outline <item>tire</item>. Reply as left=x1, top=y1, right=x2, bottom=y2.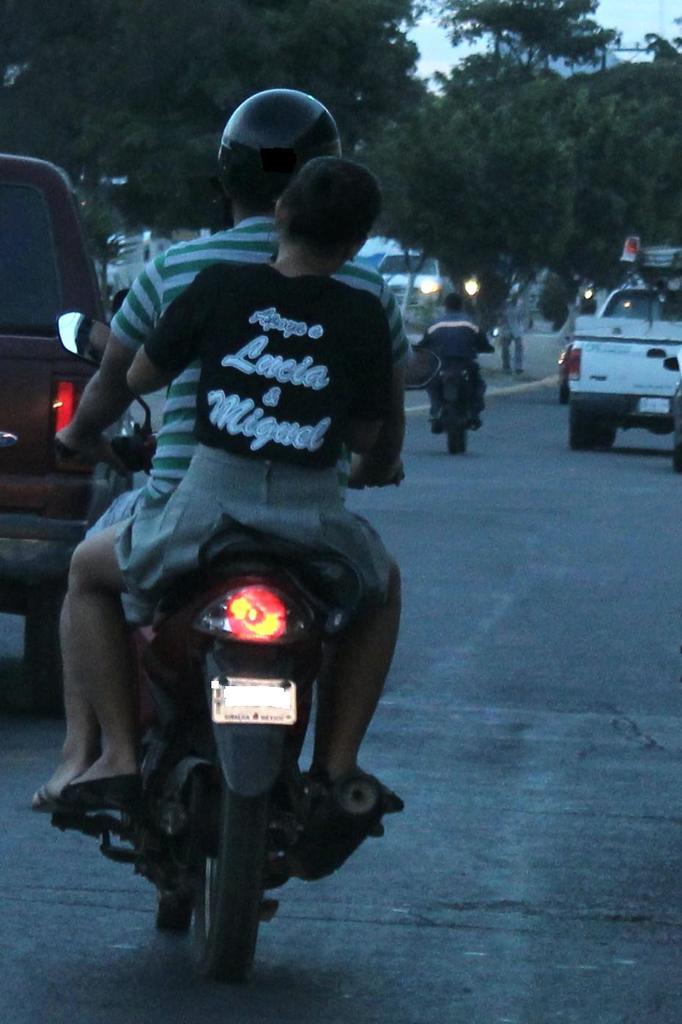
left=190, top=754, right=275, bottom=989.
